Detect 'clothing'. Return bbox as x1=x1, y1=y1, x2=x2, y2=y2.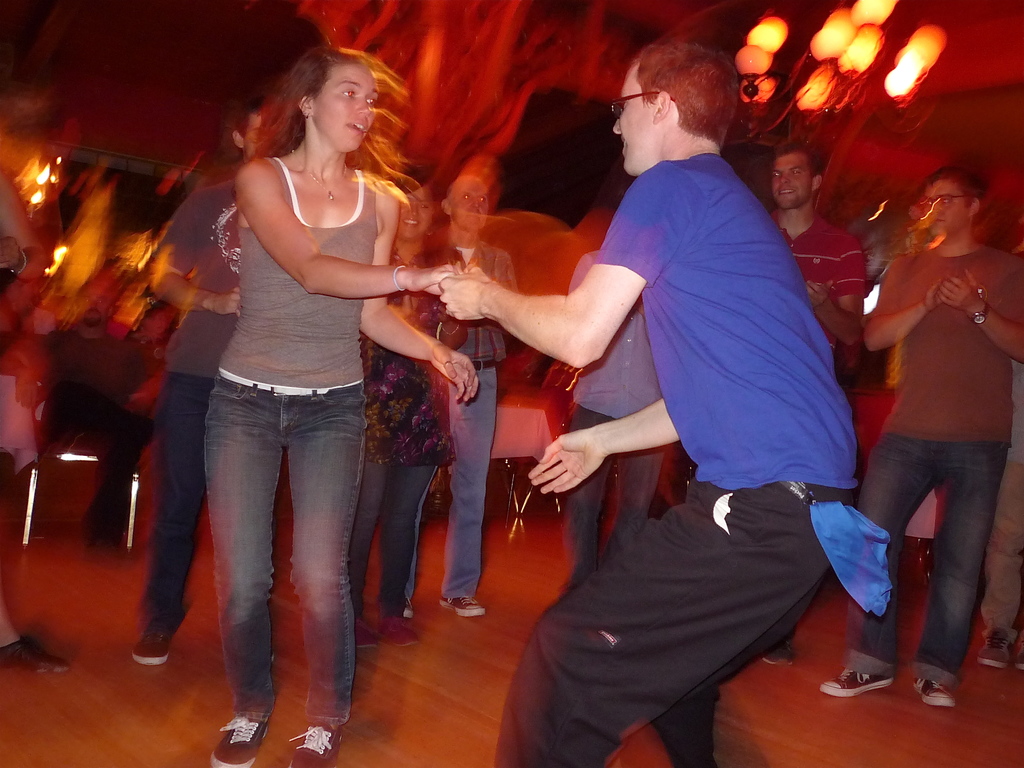
x1=207, y1=147, x2=373, y2=718.
